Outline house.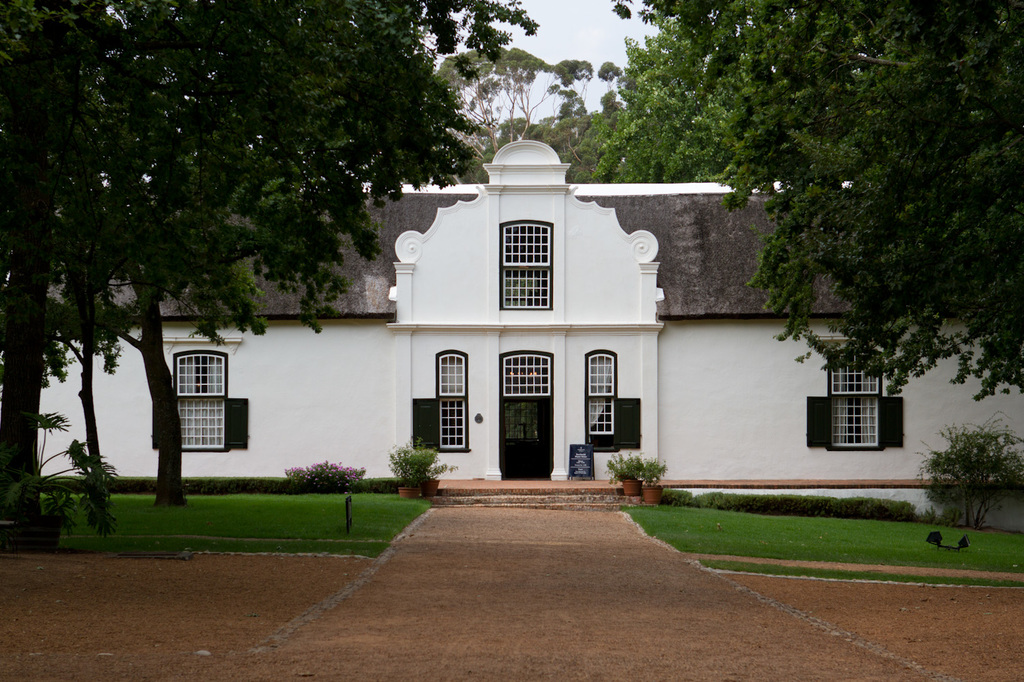
Outline: region(117, 146, 910, 498).
